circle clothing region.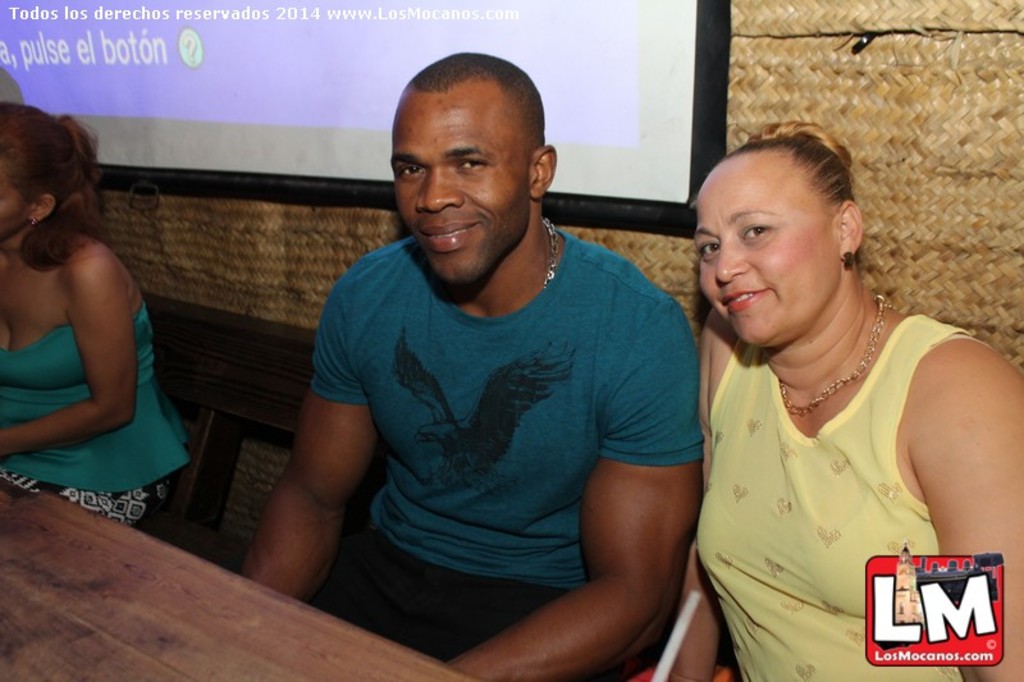
Region: <region>695, 283, 996, 633</region>.
